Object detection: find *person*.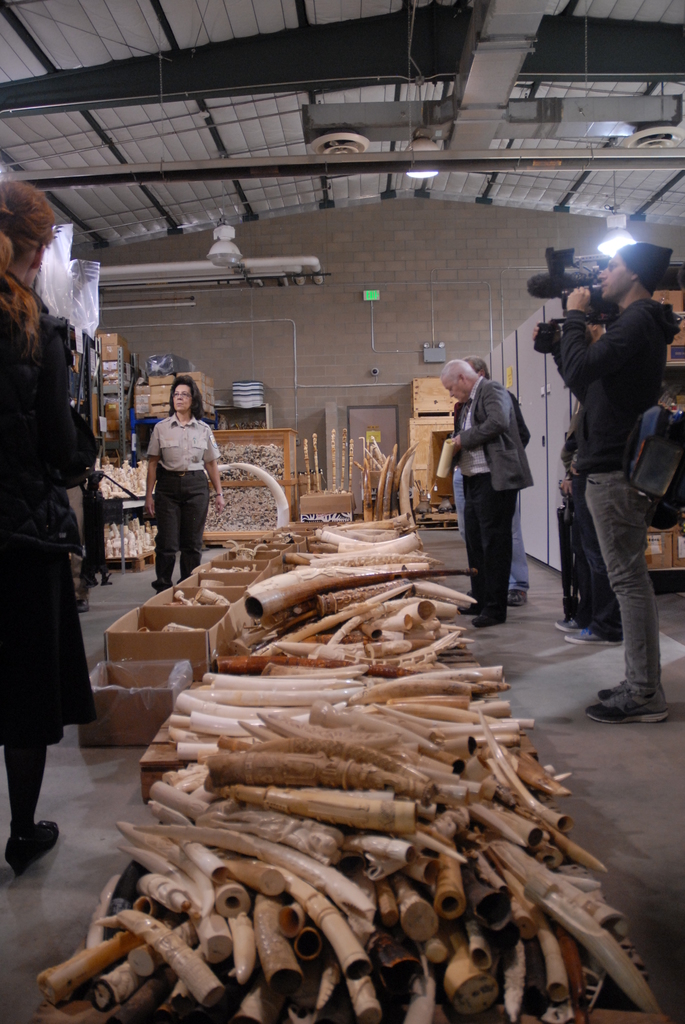
left=530, top=241, right=682, bottom=724.
